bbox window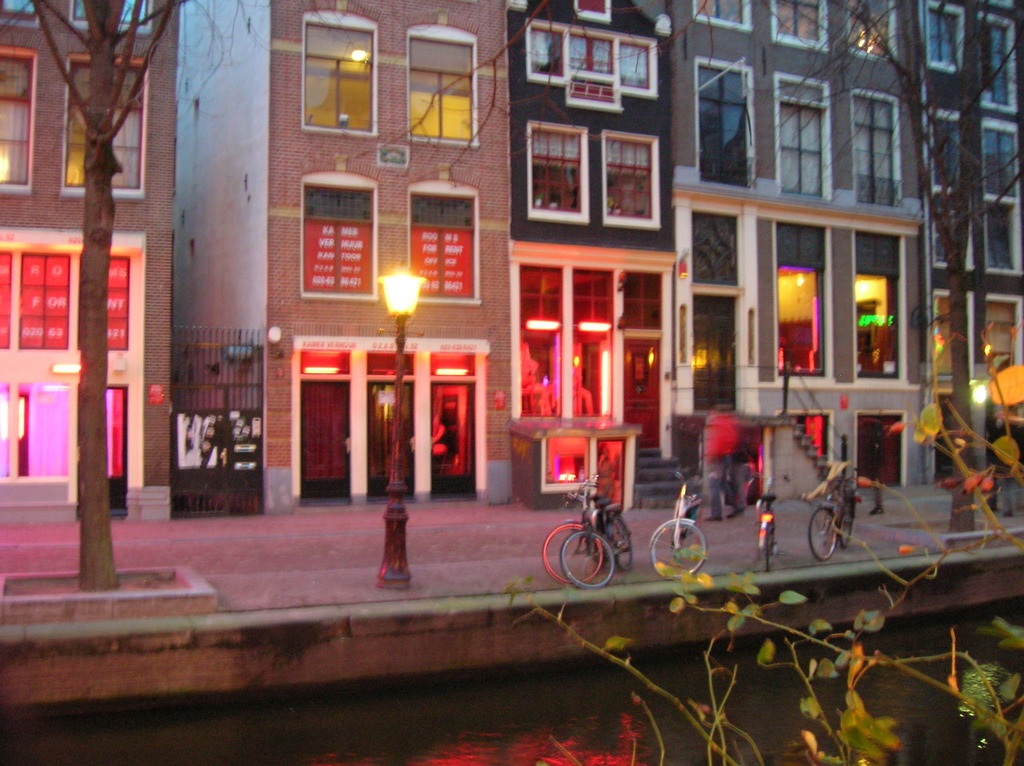
box=[0, 0, 43, 32]
